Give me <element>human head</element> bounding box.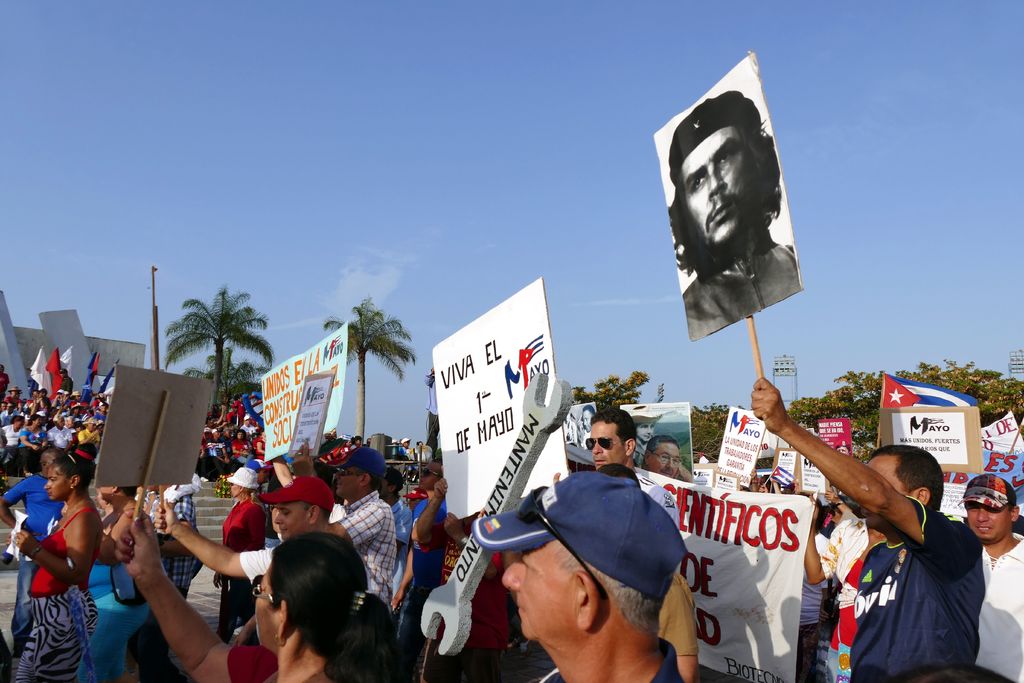
[x1=42, y1=442, x2=97, y2=503].
